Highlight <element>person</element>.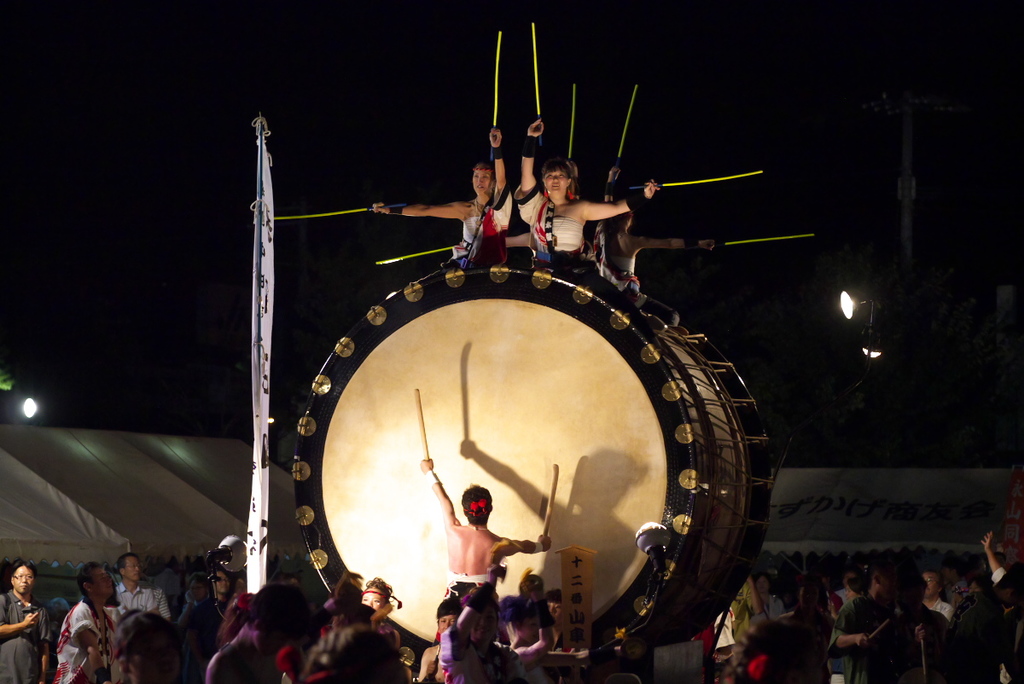
Highlighted region: detection(586, 212, 722, 291).
